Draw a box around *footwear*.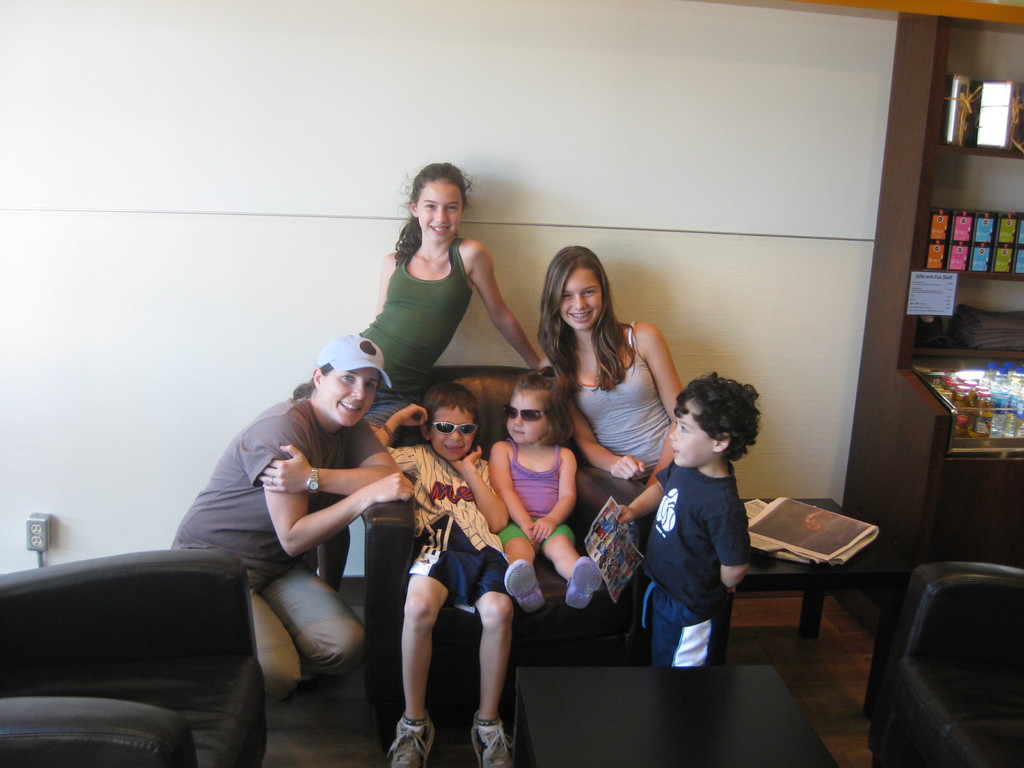
crop(390, 708, 441, 767).
